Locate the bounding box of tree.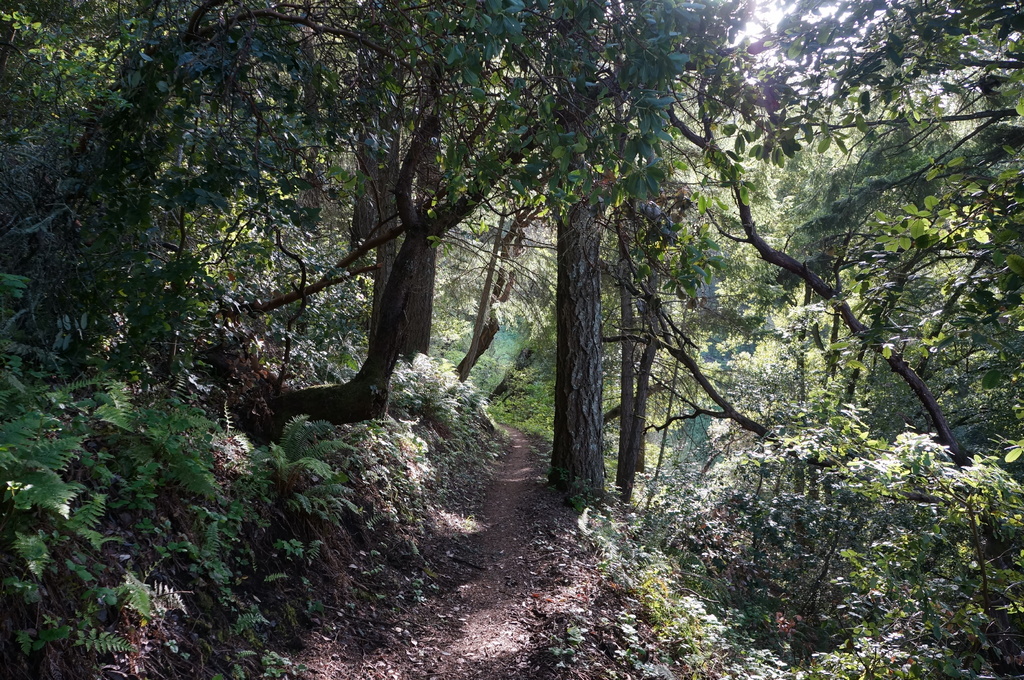
Bounding box: left=431, top=0, right=633, bottom=507.
